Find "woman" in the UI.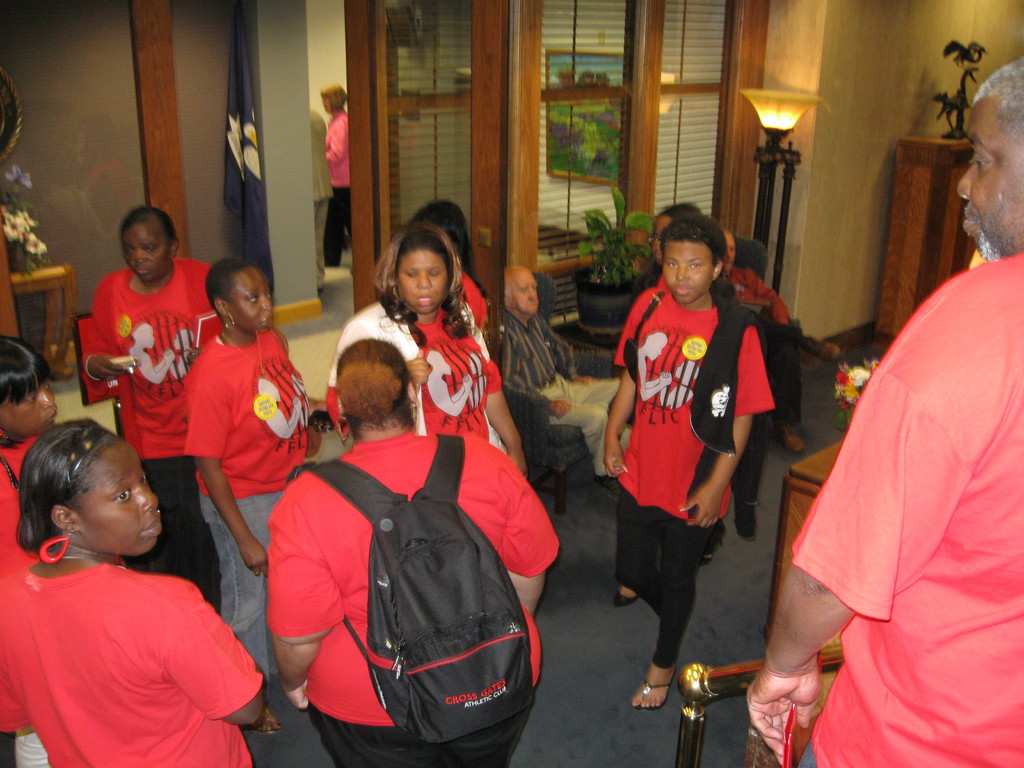
UI element at region(327, 224, 549, 584).
